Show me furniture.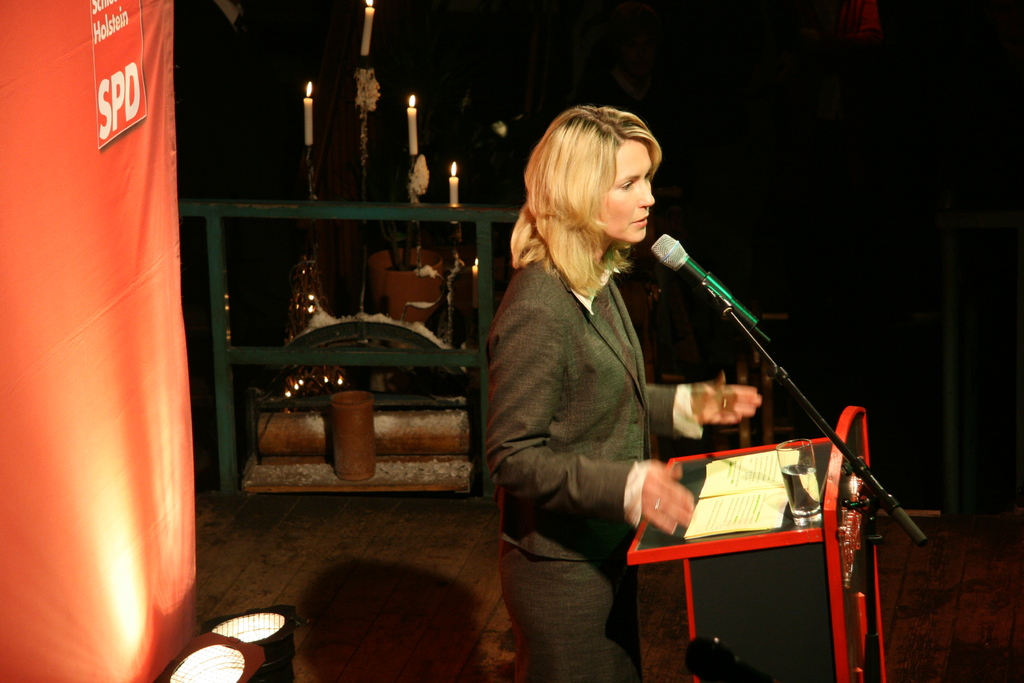
furniture is here: Rect(628, 407, 885, 682).
